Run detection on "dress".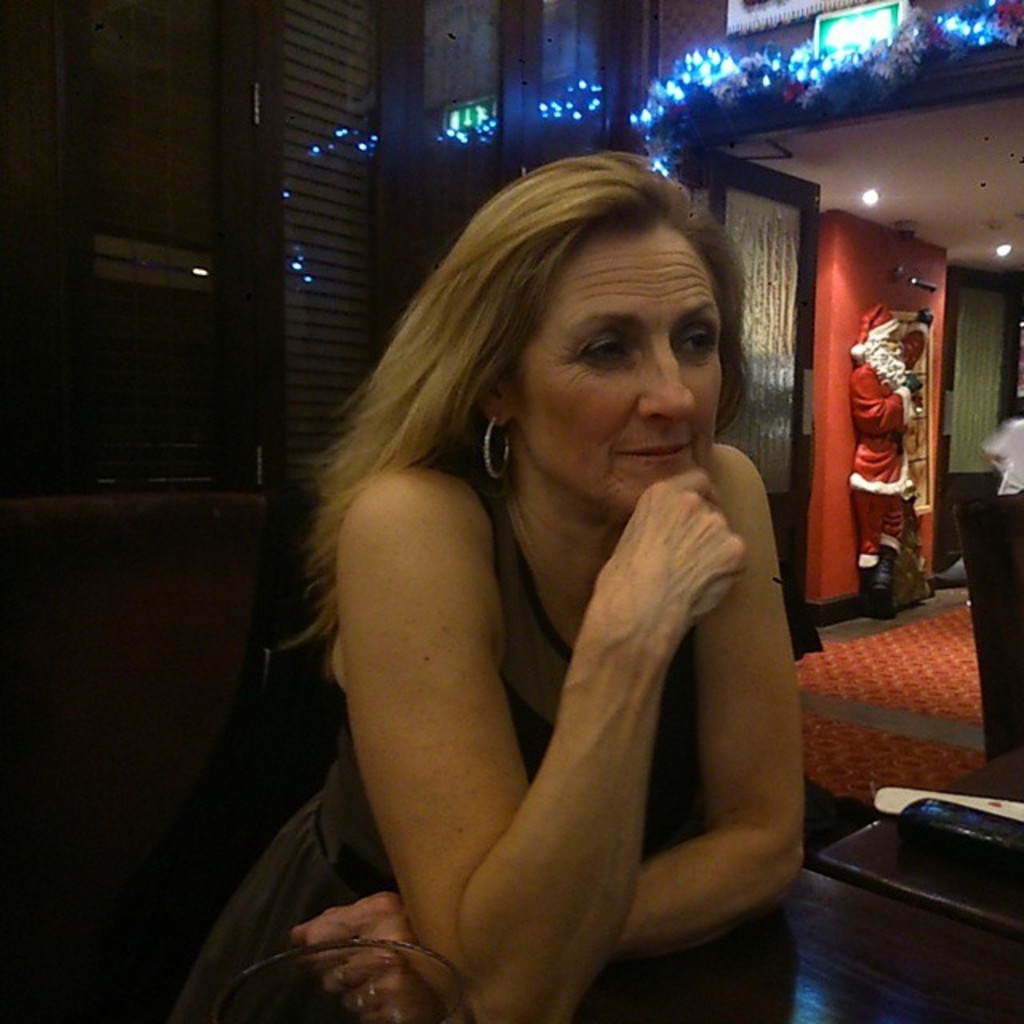
Result: x1=166 y1=467 x2=698 y2=1022.
